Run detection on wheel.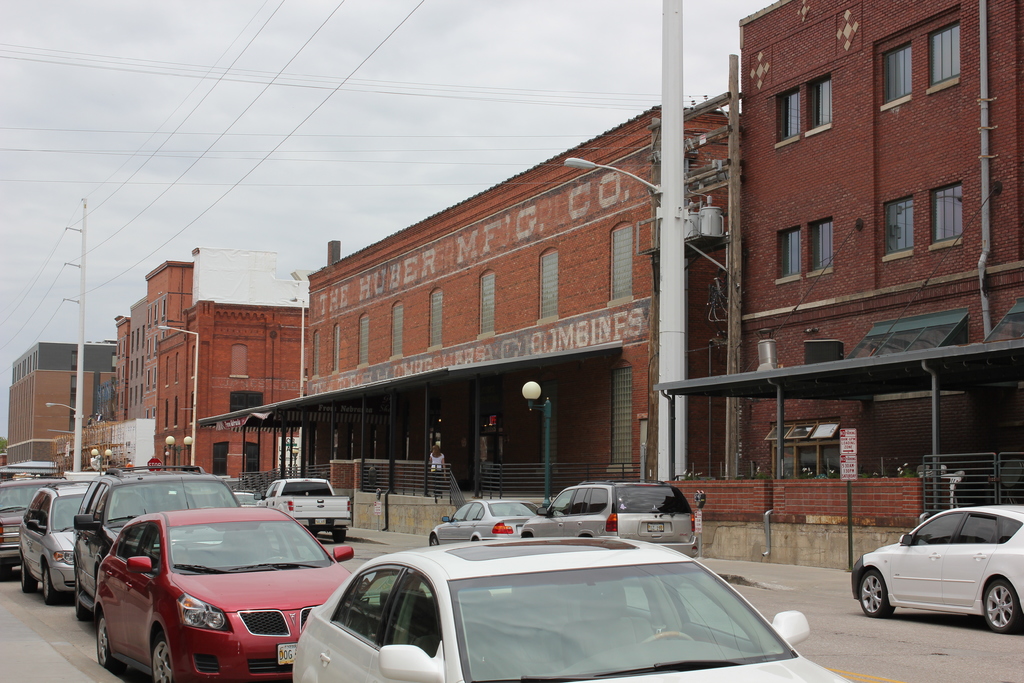
Result: pyautogui.locateOnScreen(149, 633, 170, 682).
